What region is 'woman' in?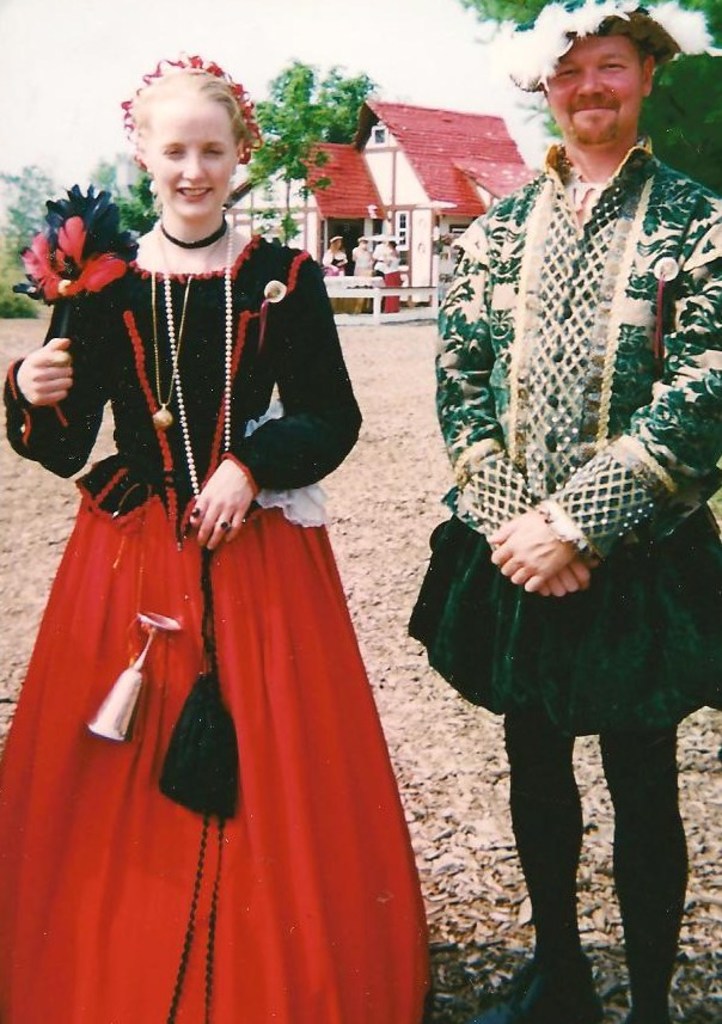
rect(377, 245, 406, 309).
